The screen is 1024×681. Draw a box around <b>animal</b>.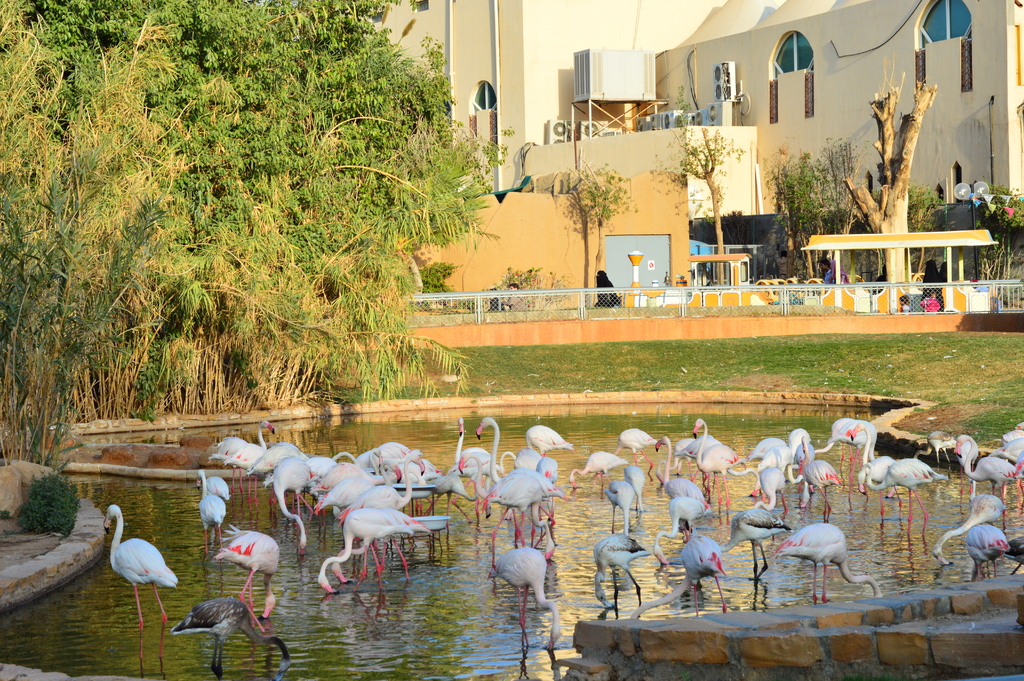
{"x1": 689, "y1": 418, "x2": 748, "y2": 504}.
